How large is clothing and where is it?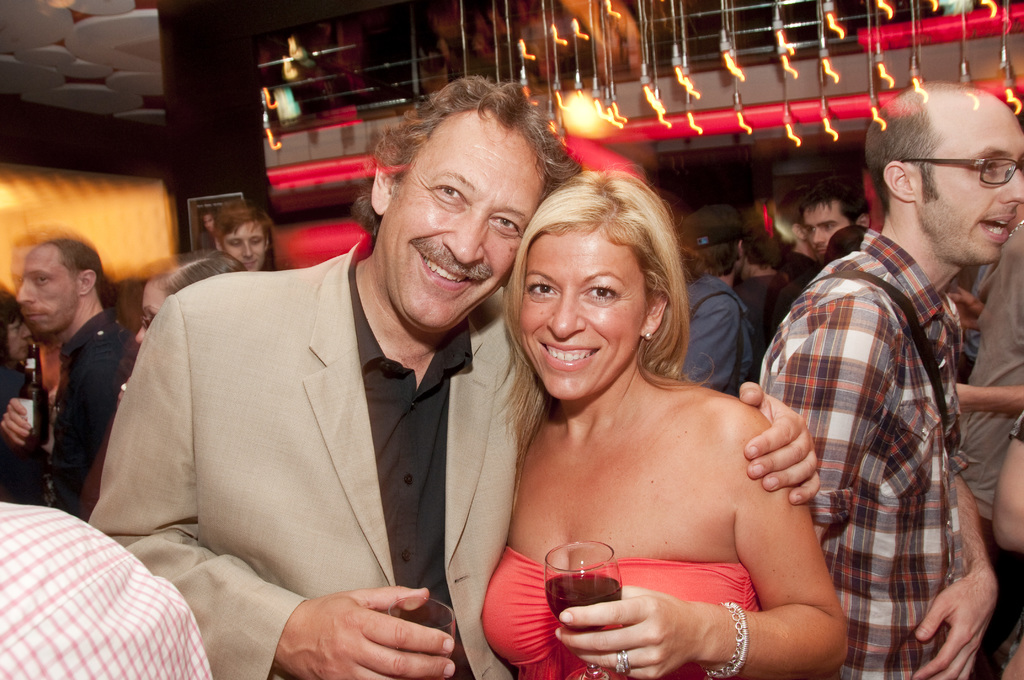
Bounding box: [671, 269, 745, 398].
